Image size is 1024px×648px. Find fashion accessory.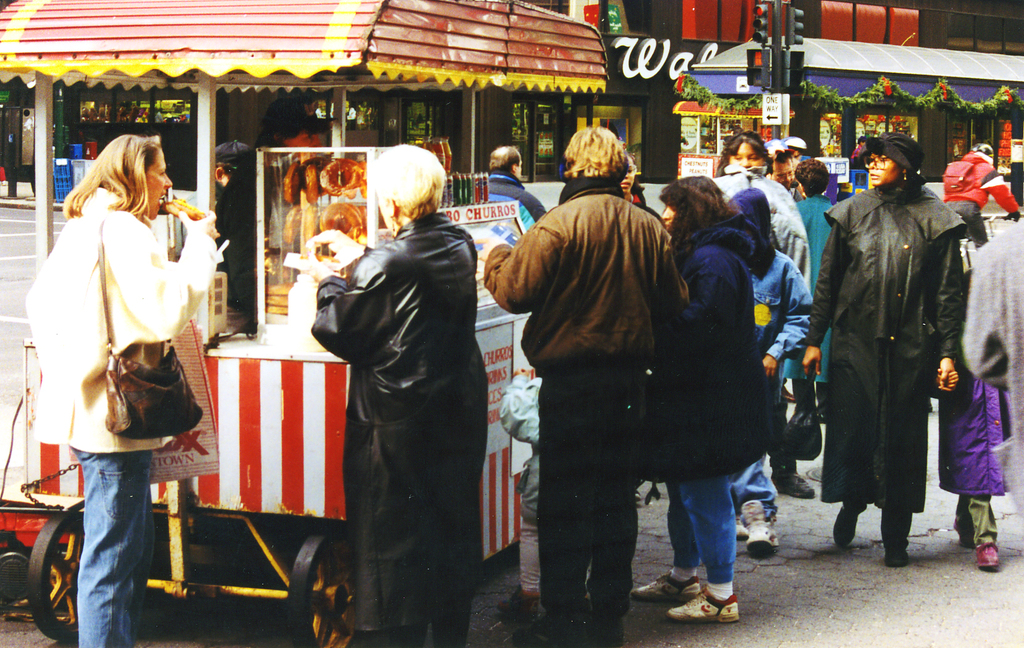
[511, 613, 583, 647].
